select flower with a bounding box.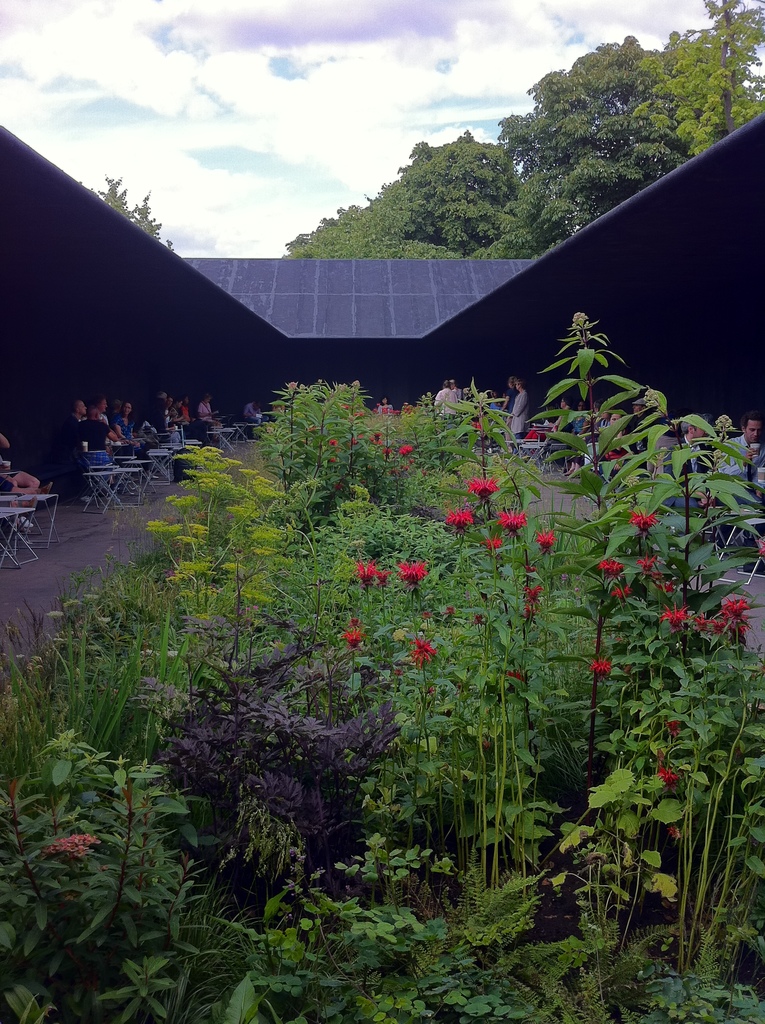
(left=450, top=504, right=469, bottom=531).
